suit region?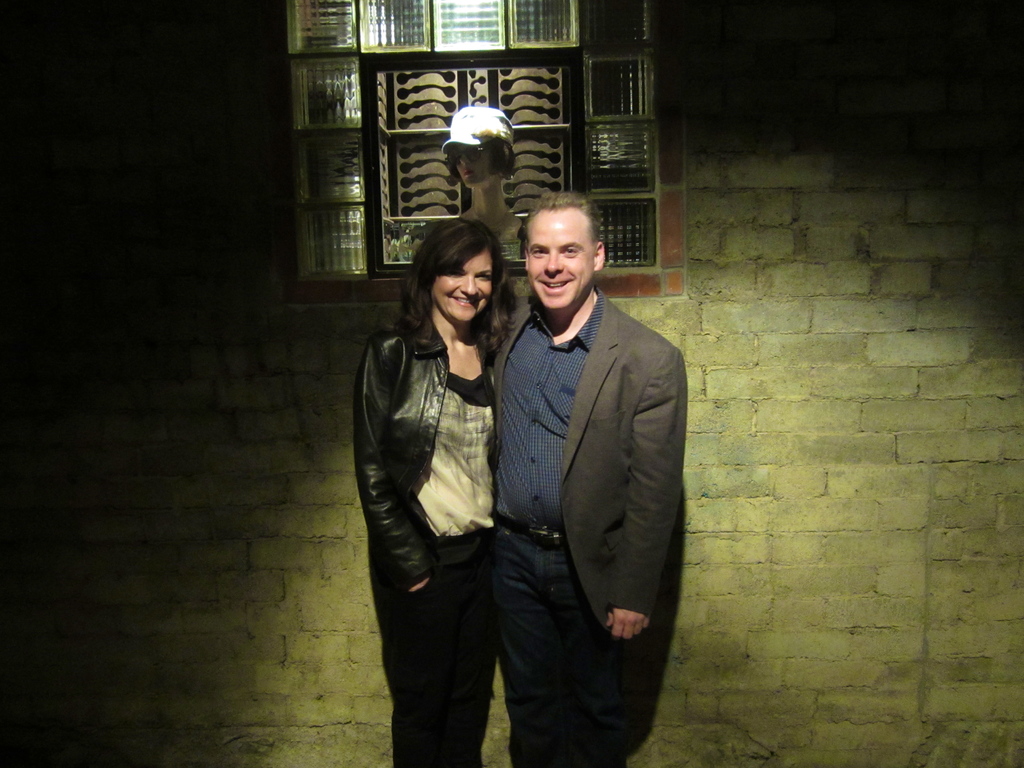
box(463, 193, 693, 766)
